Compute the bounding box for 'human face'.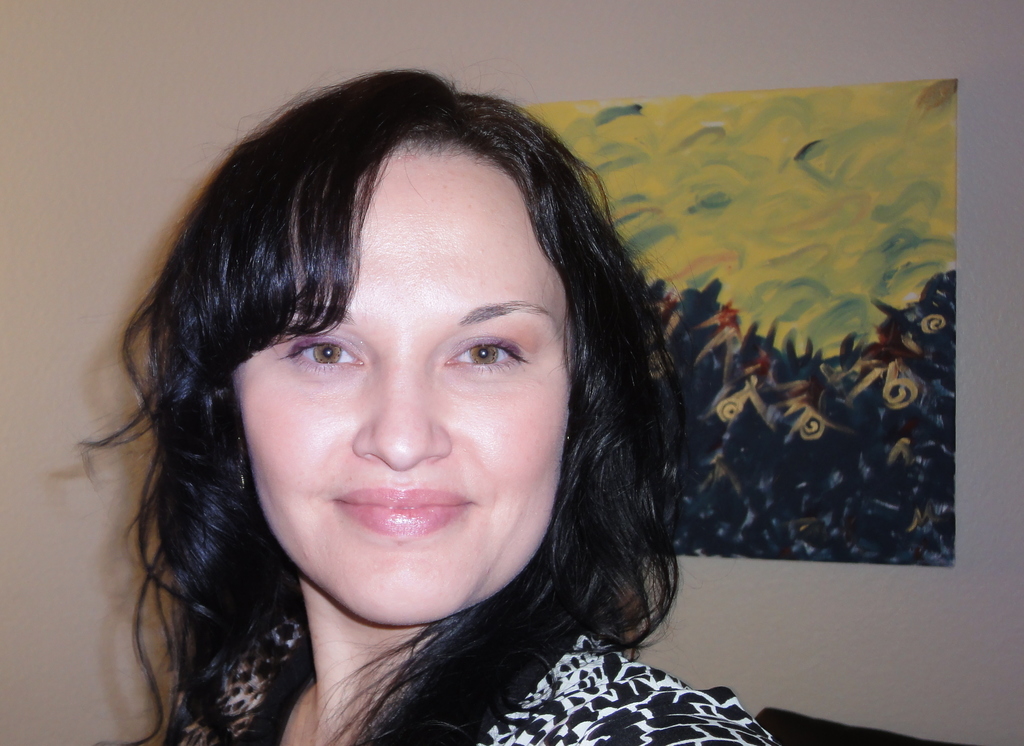
235/152/566/620.
